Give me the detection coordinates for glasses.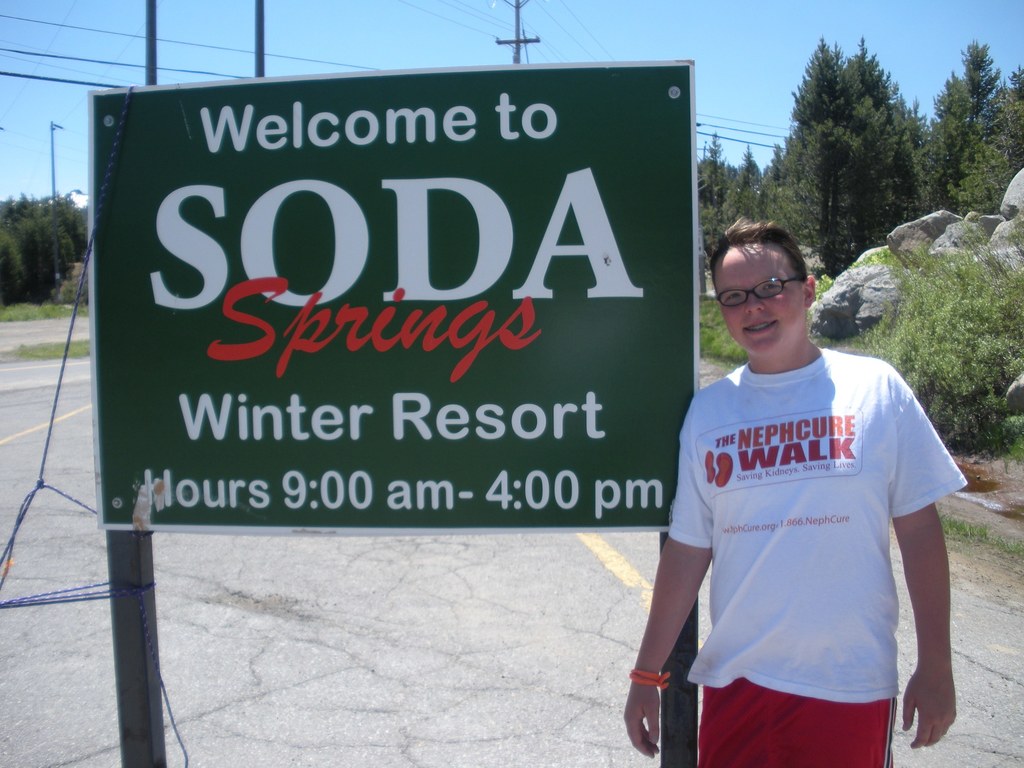
714/274/807/308.
